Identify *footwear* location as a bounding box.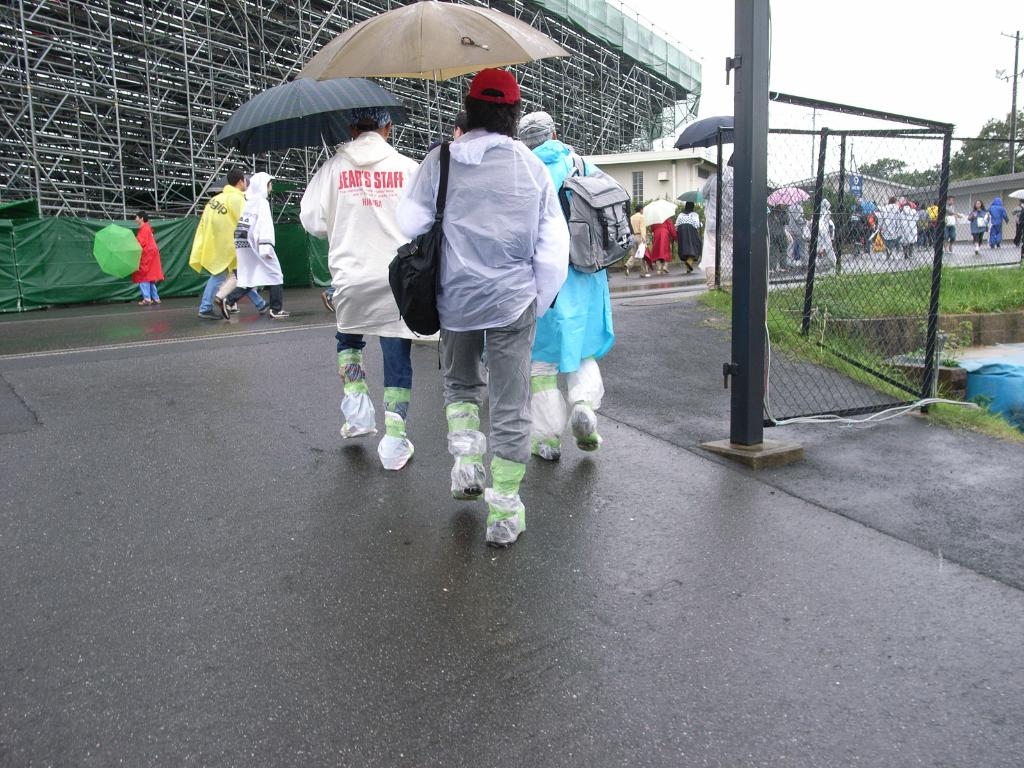
152:297:161:307.
